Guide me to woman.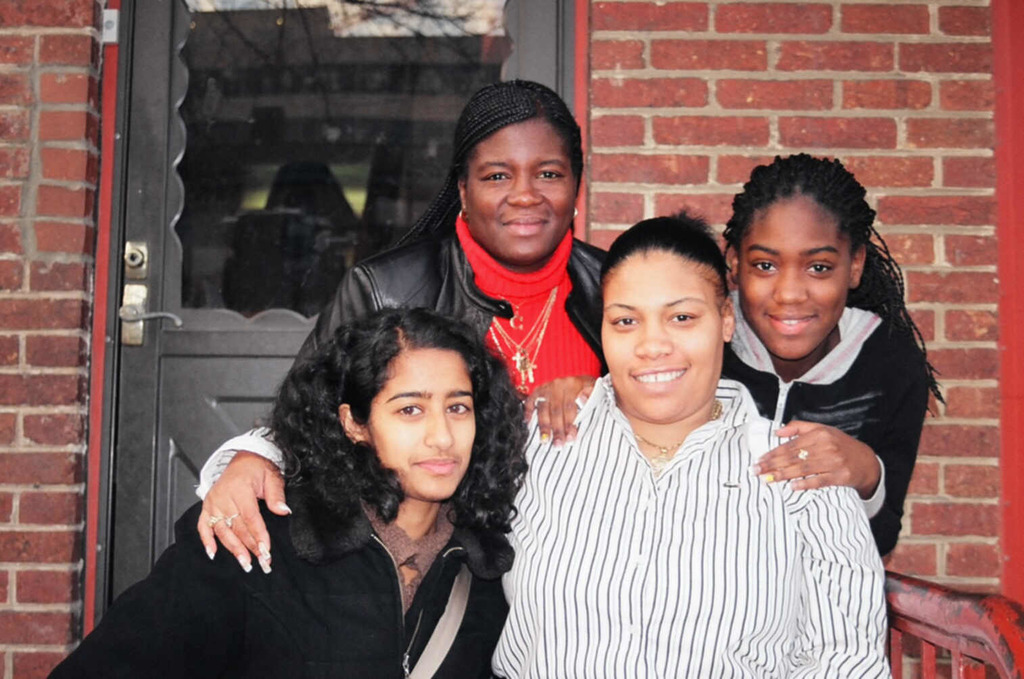
Guidance: Rect(214, 101, 666, 574).
